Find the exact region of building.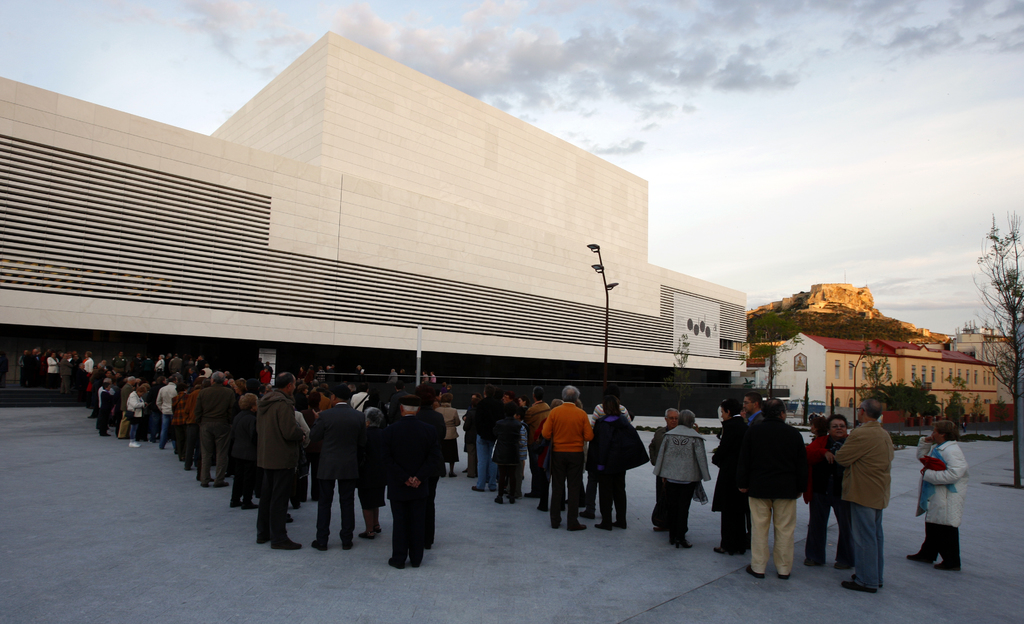
Exact region: [734, 280, 998, 431].
